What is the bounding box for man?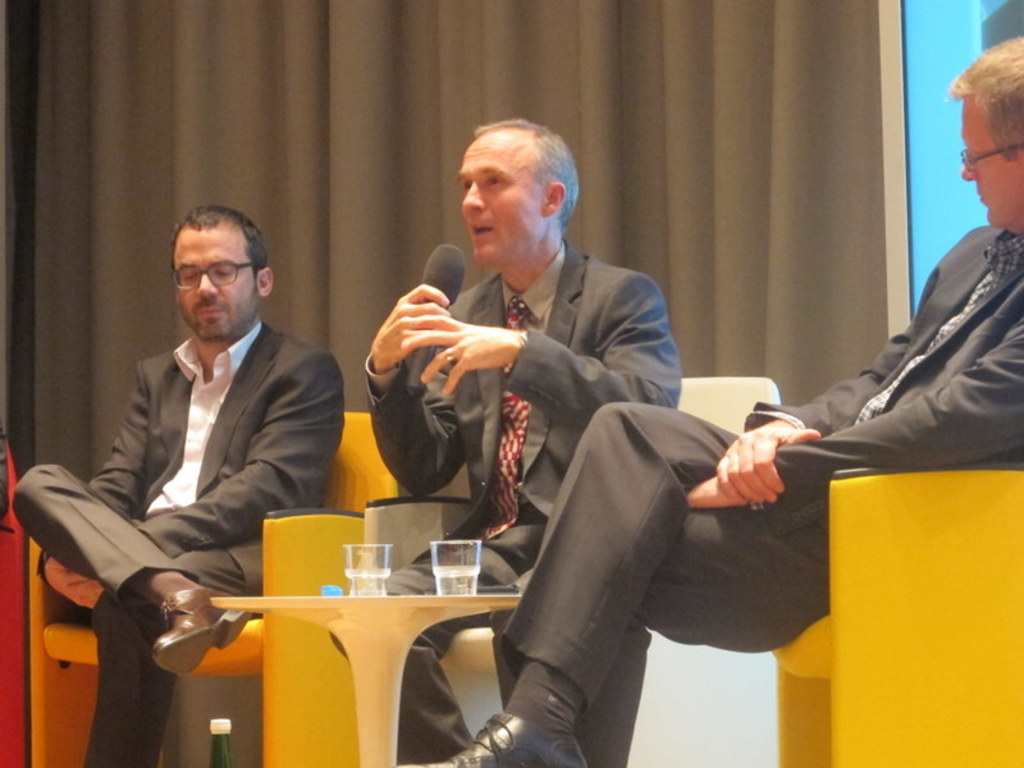
447,37,1023,767.
